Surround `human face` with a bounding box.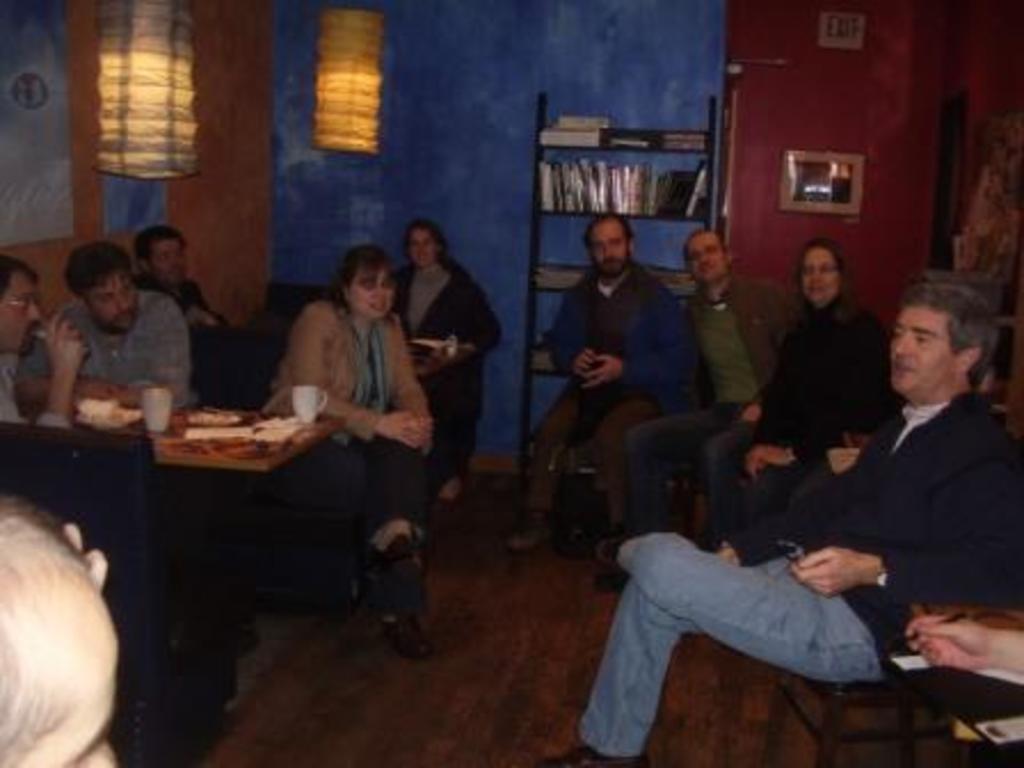
800 251 834 306.
